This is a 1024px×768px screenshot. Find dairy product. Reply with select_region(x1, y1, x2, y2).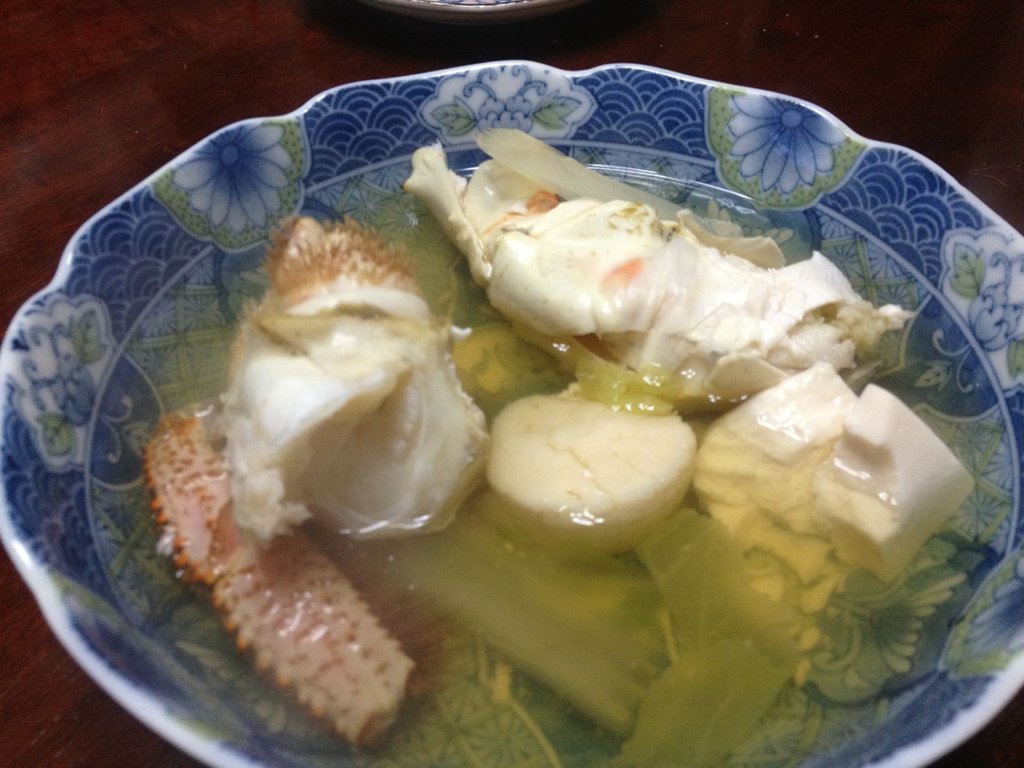
select_region(239, 299, 478, 531).
